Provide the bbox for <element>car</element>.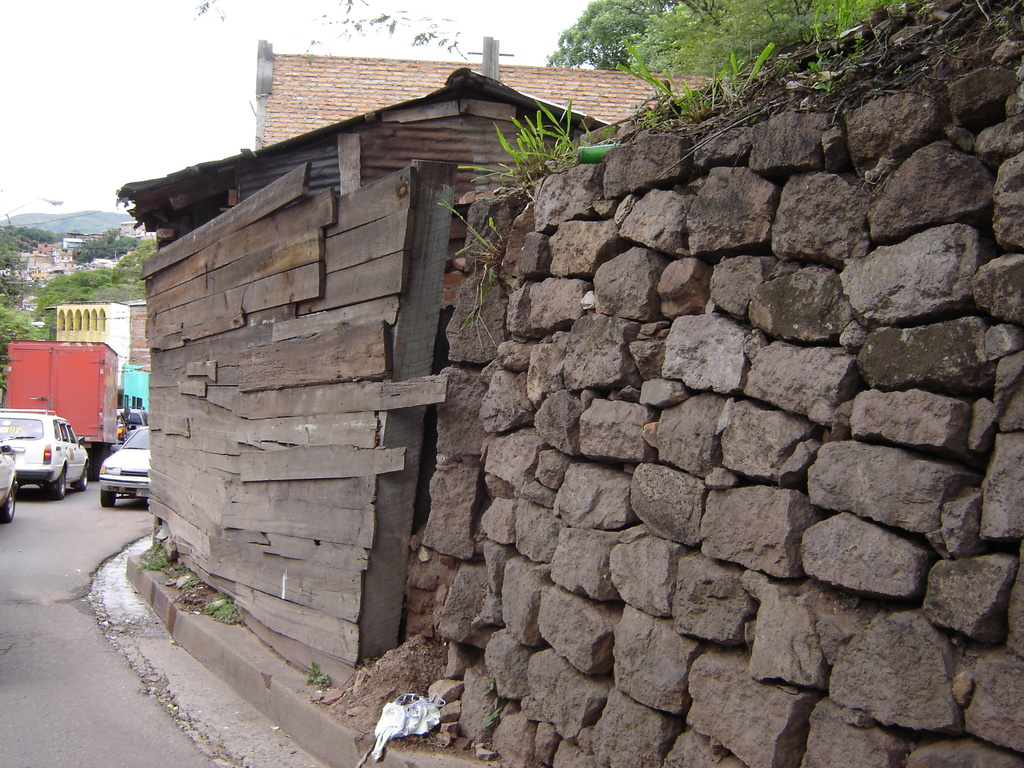
left=95, top=431, right=152, bottom=504.
